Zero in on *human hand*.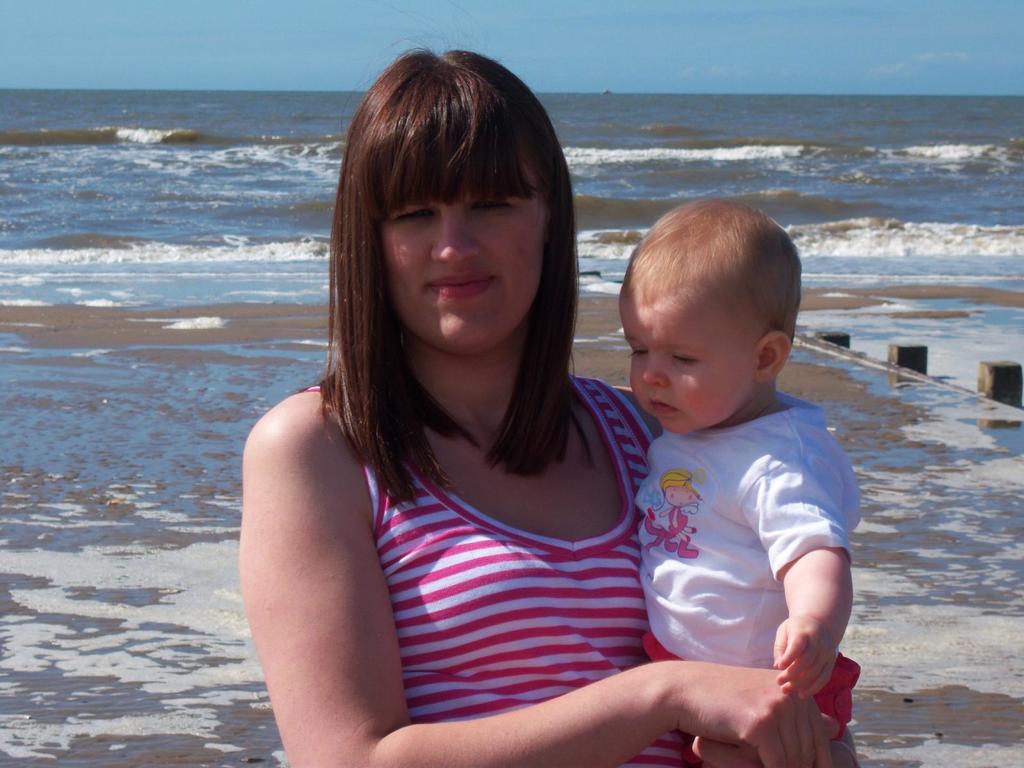
Zeroed in: left=771, top=611, right=844, bottom=701.
